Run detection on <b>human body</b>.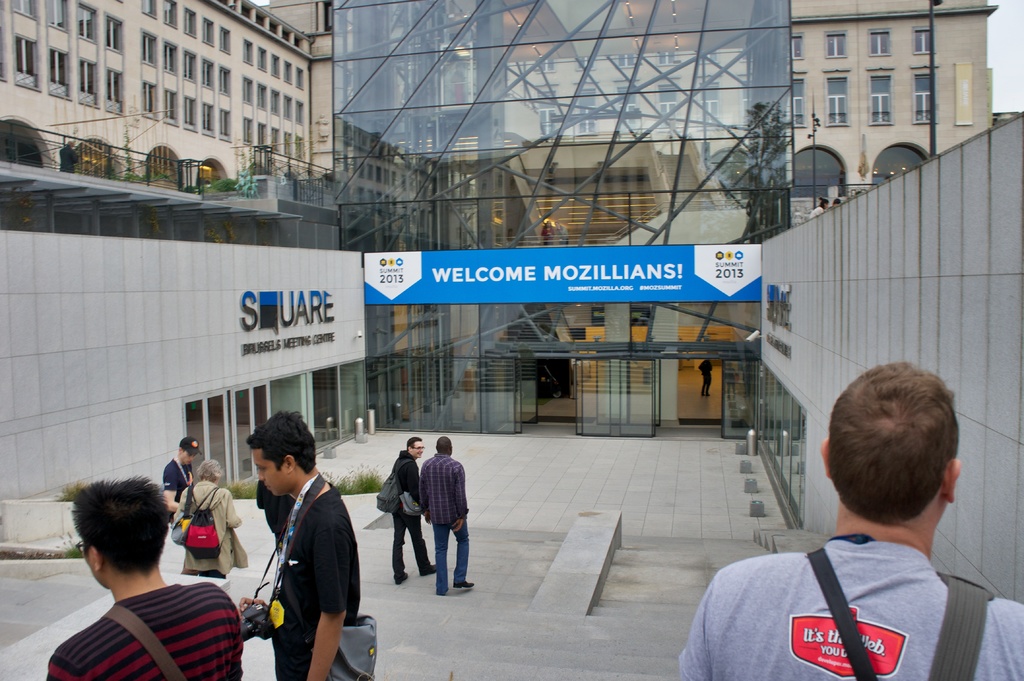
Result: 255,479,294,556.
